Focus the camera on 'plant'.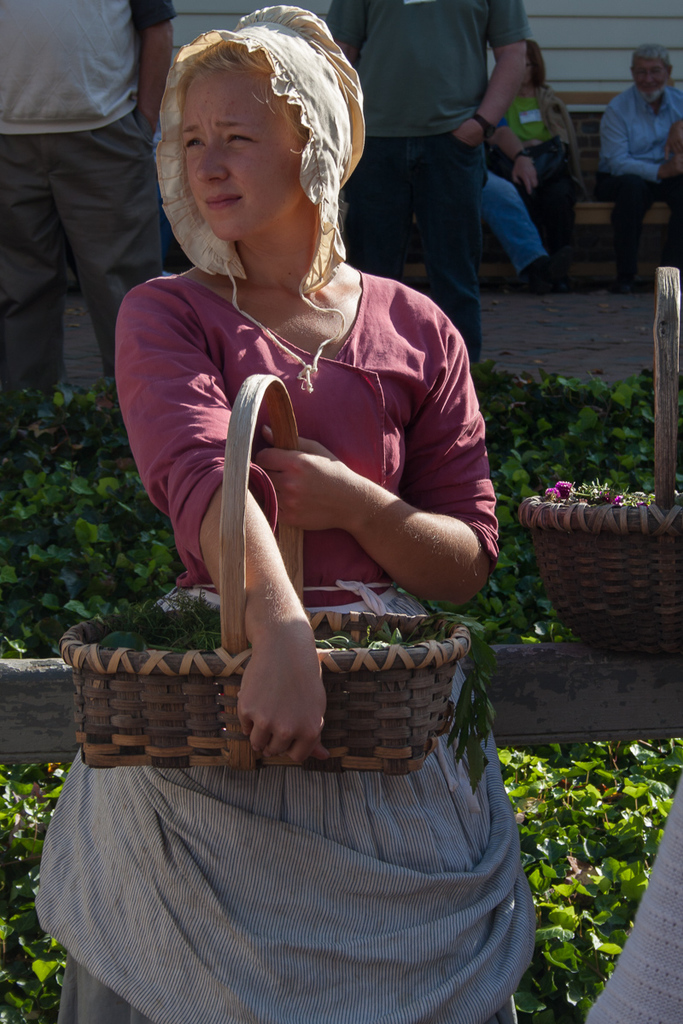
Focus region: bbox(0, 356, 682, 683).
